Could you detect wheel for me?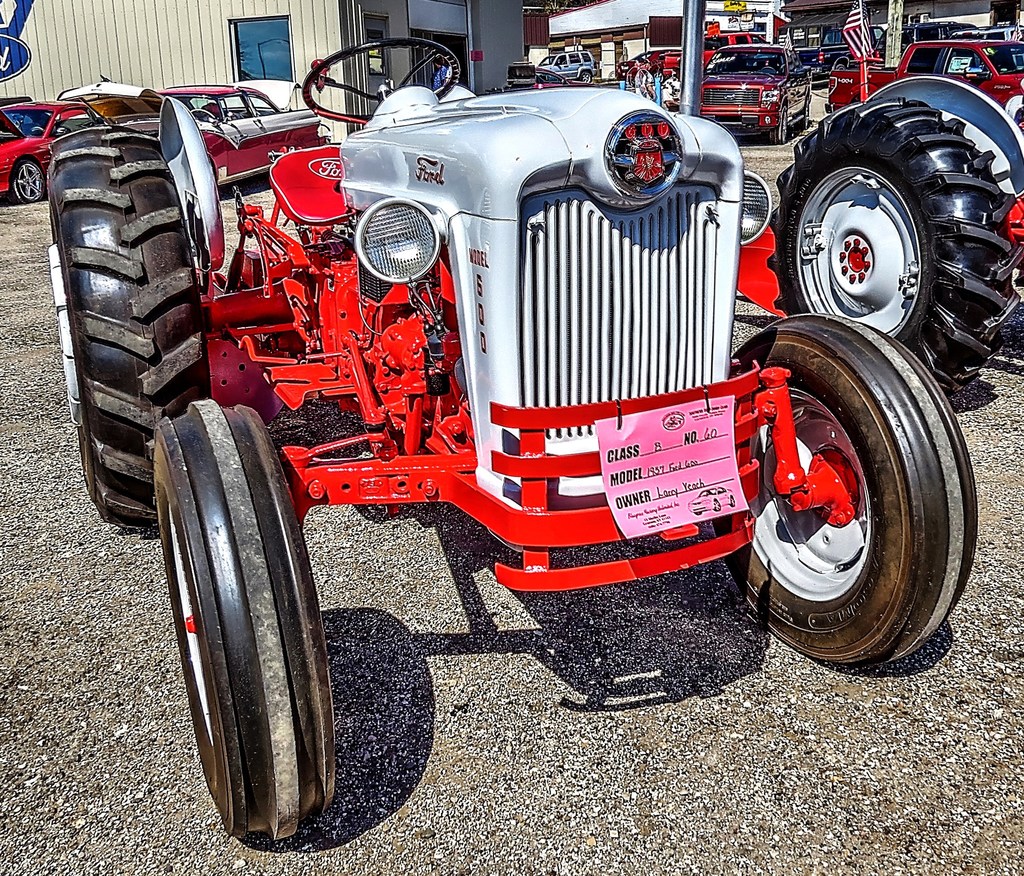
Detection result: 44/126/211/523.
